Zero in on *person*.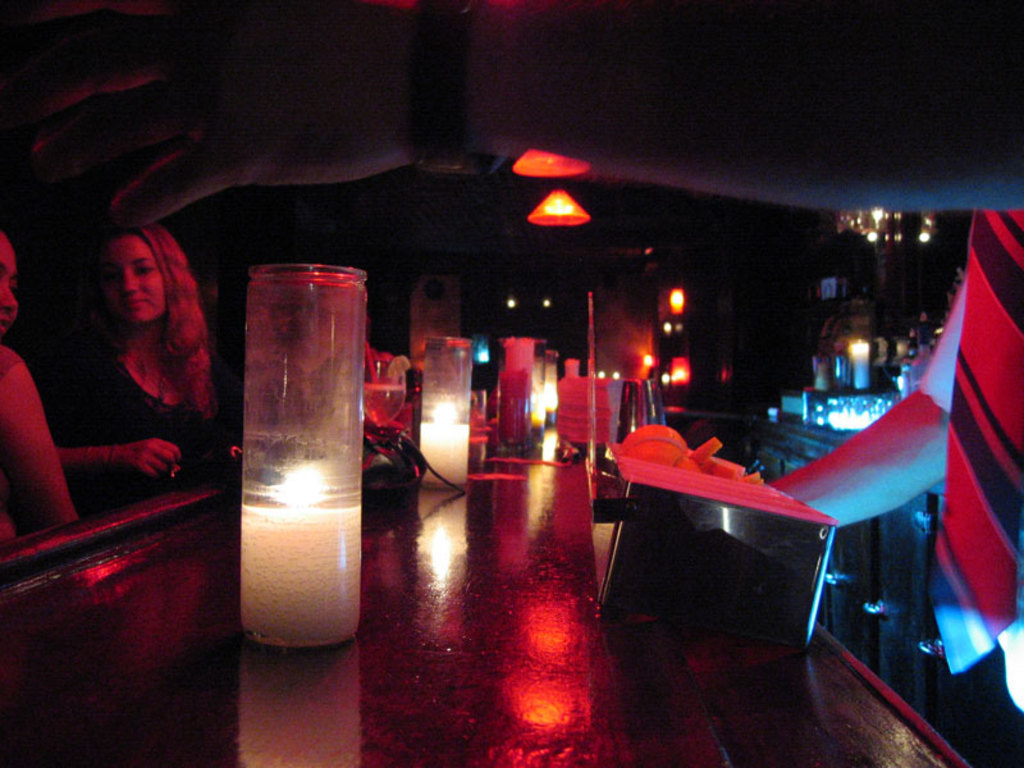
Zeroed in: (x1=50, y1=227, x2=242, y2=502).
